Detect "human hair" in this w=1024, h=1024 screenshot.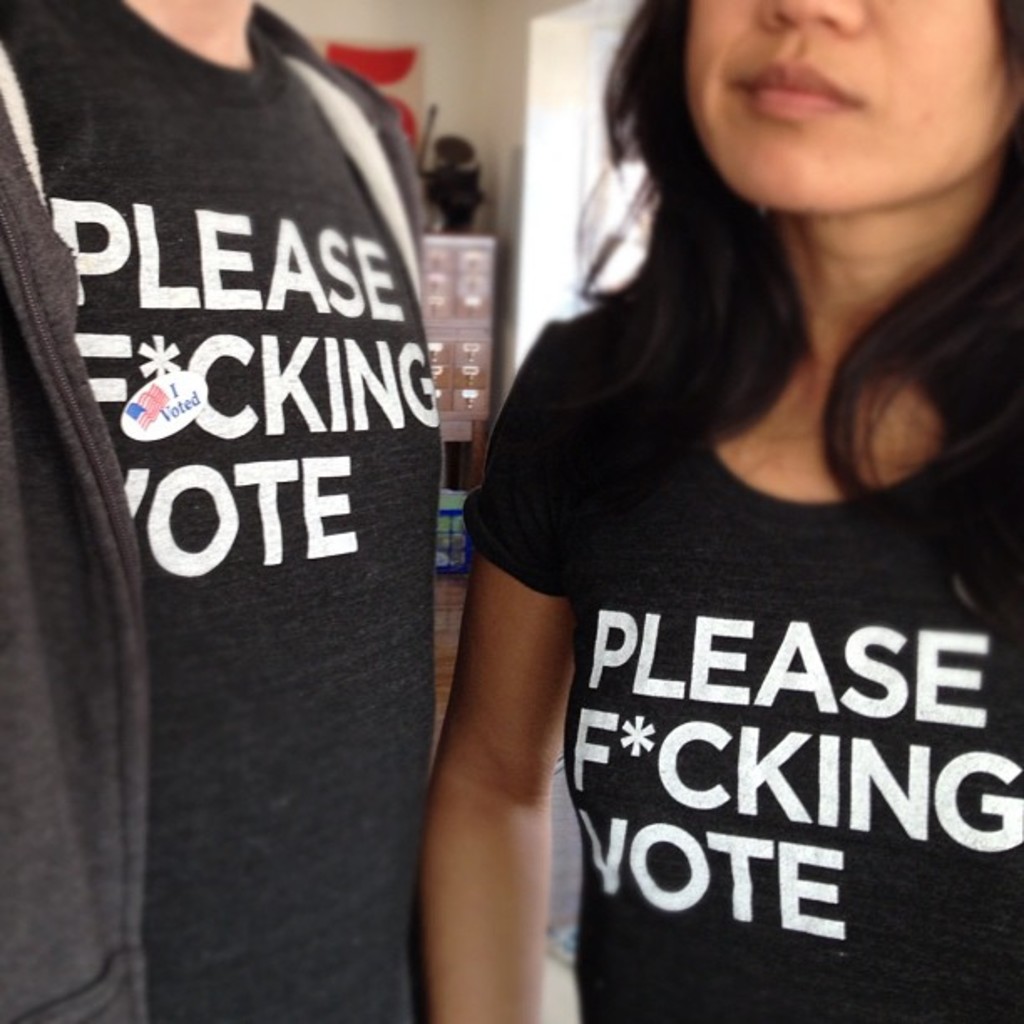
Detection: select_region(512, 0, 982, 525).
